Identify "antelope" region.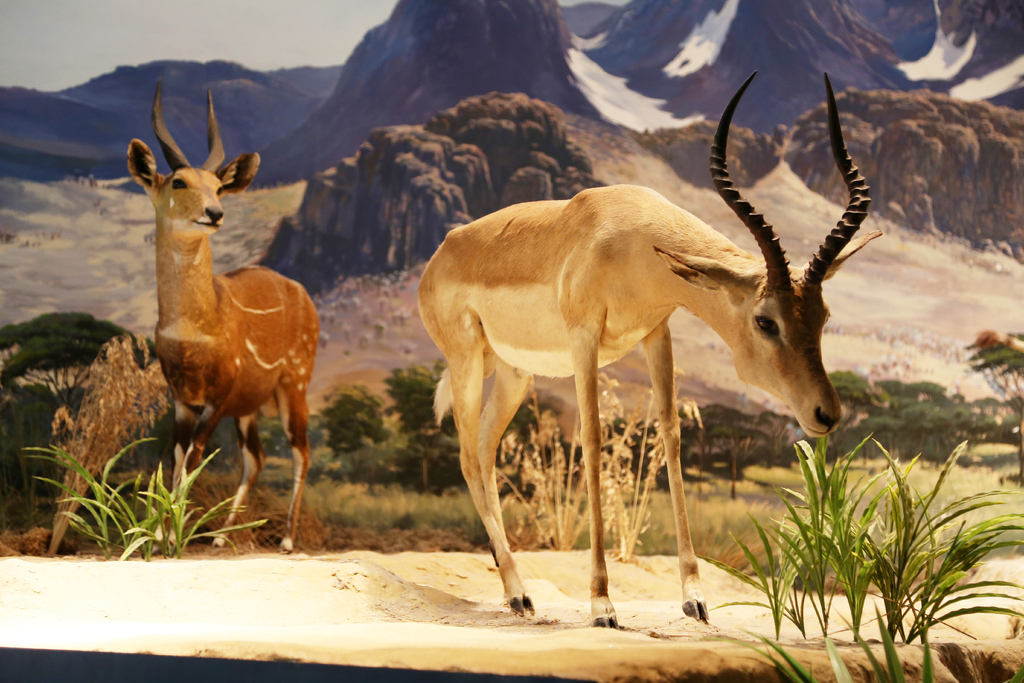
Region: 124 90 323 550.
